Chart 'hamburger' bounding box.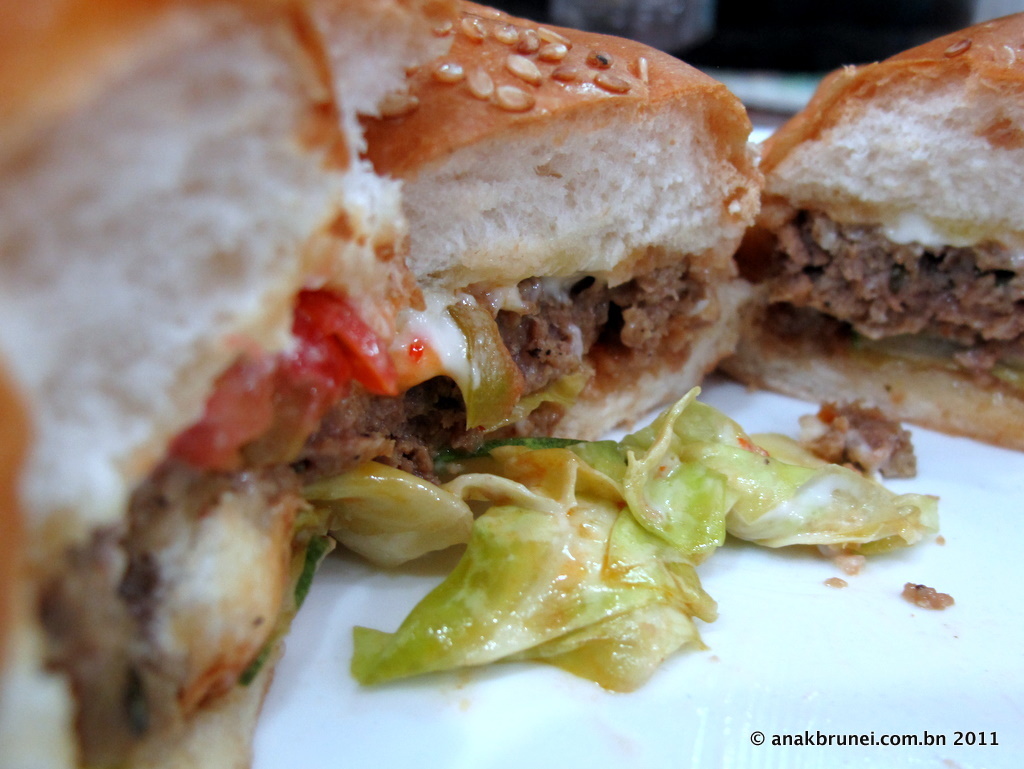
Charted: BBox(0, 0, 762, 768).
